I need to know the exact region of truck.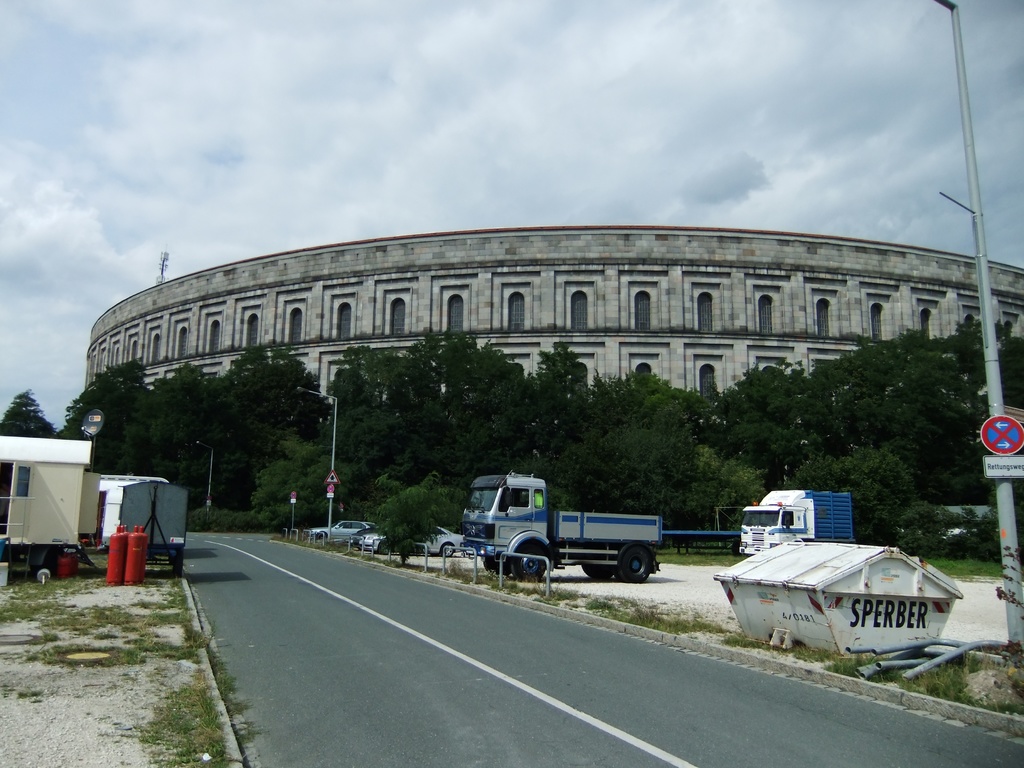
Region: <bbox>467, 490, 687, 594</bbox>.
